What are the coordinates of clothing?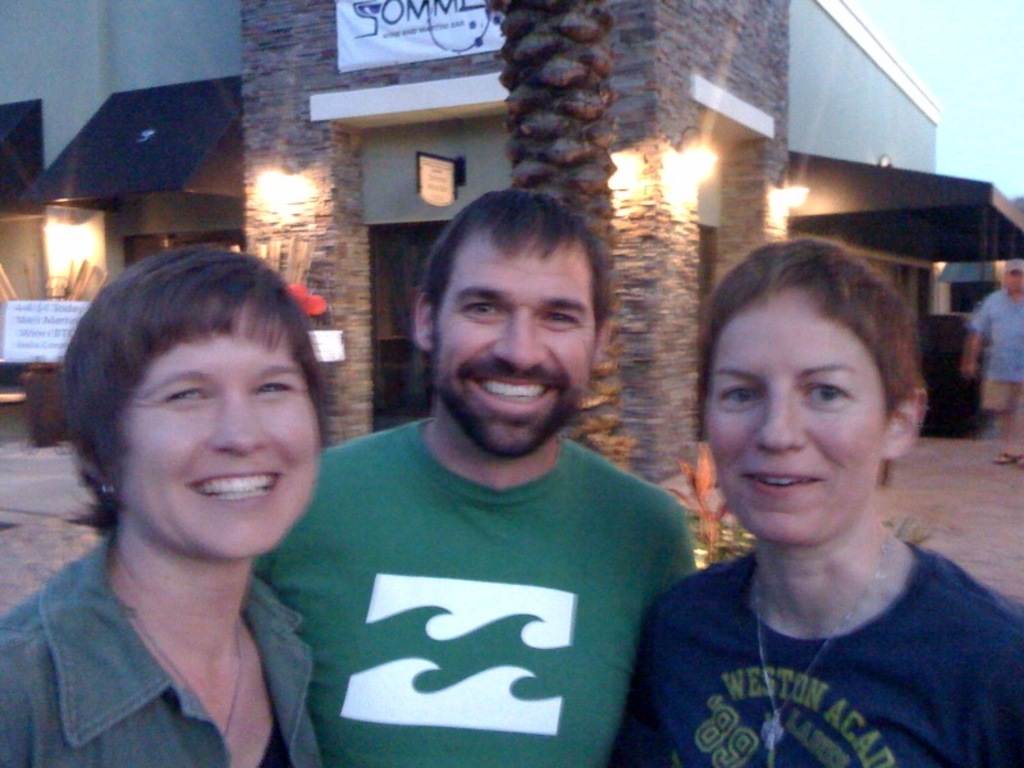
625, 453, 1005, 767.
